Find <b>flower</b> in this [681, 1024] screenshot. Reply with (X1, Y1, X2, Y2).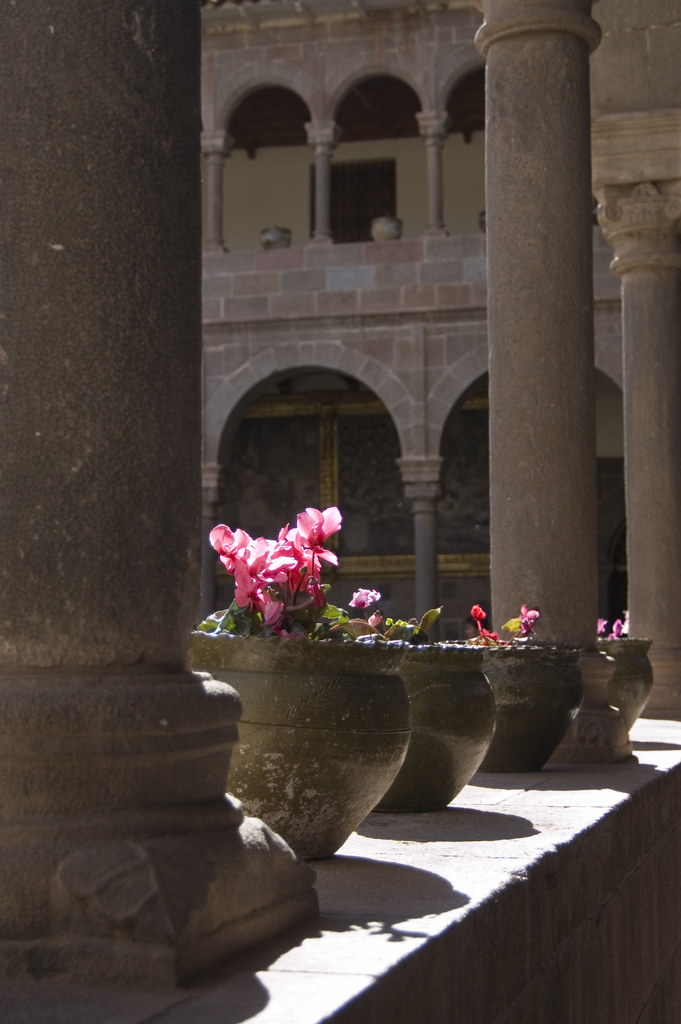
(514, 601, 540, 634).
